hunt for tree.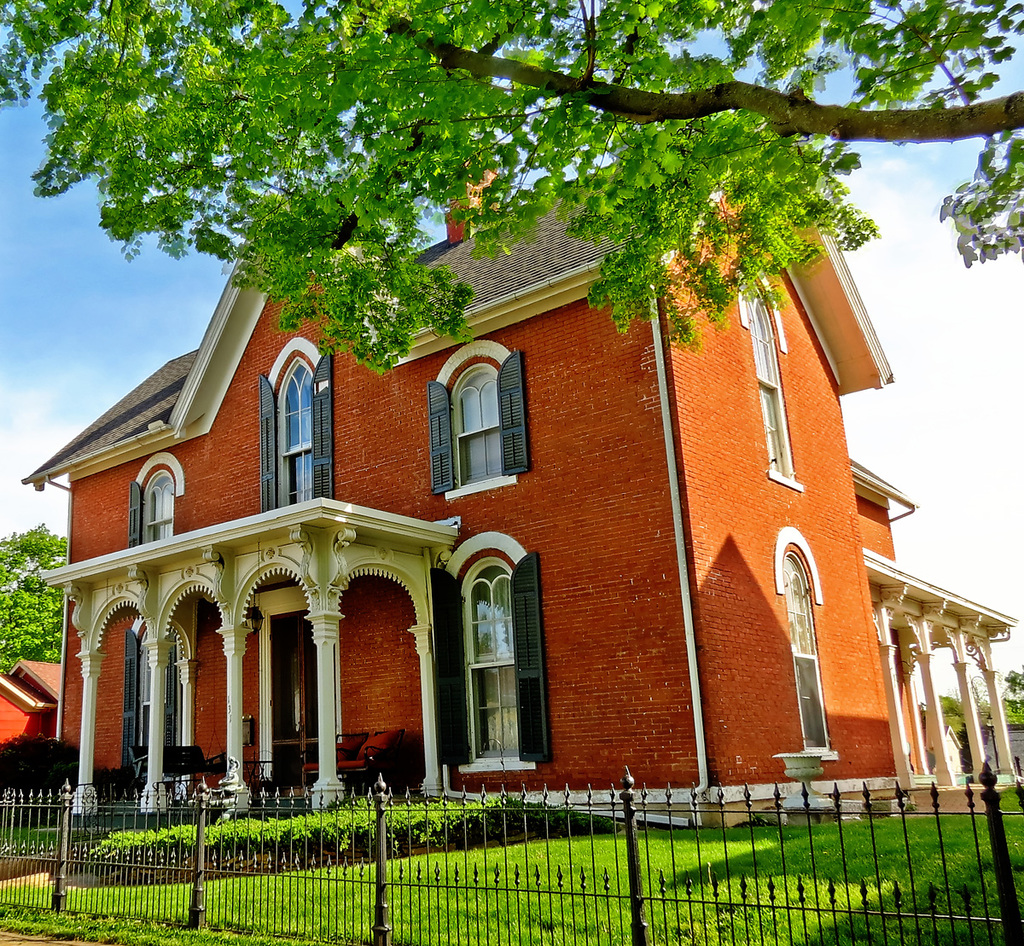
Hunted down at [0,0,1023,374].
